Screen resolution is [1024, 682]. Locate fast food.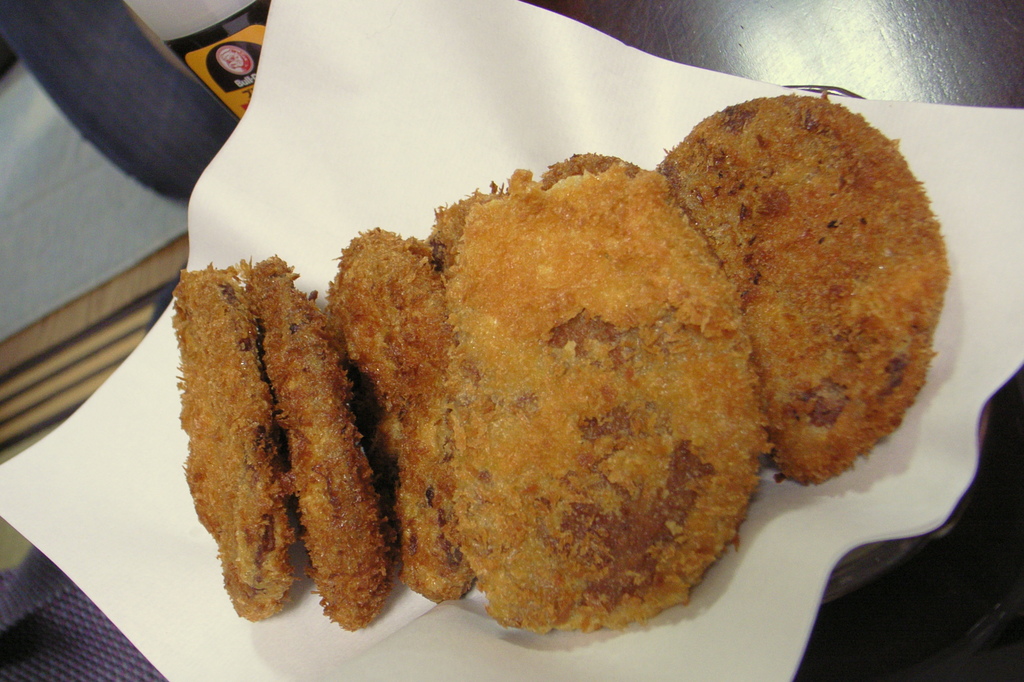
[320,94,938,634].
